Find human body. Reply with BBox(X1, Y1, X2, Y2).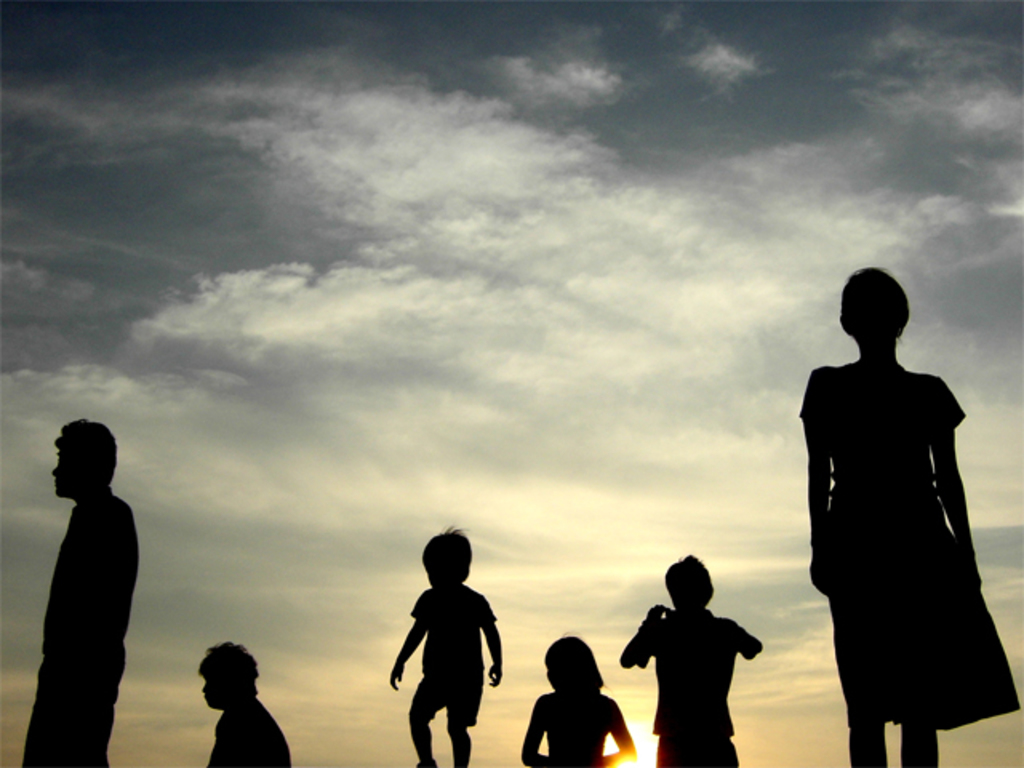
BBox(611, 600, 768, 760).
